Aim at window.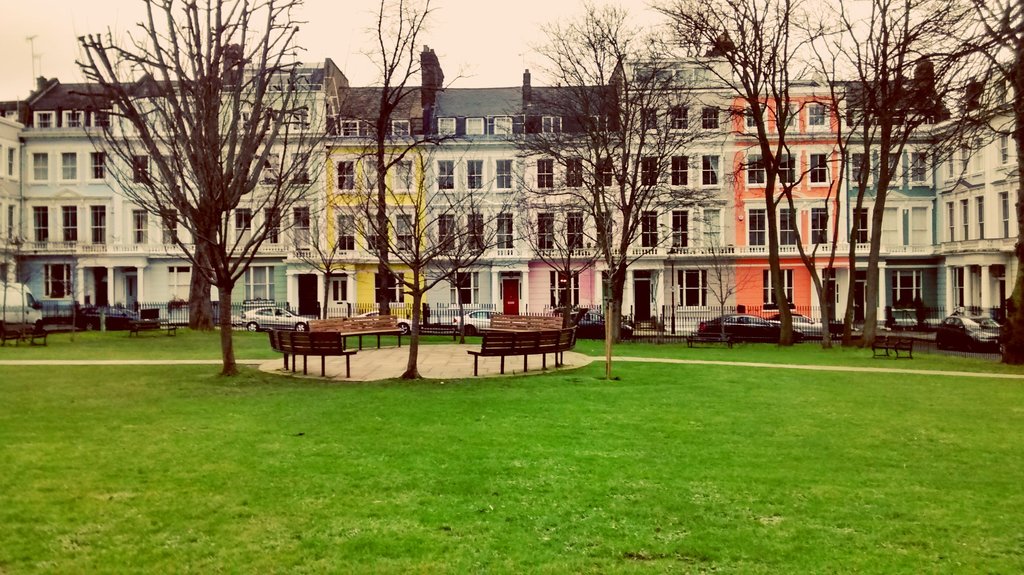
Aimed at 746/209/769/246.
